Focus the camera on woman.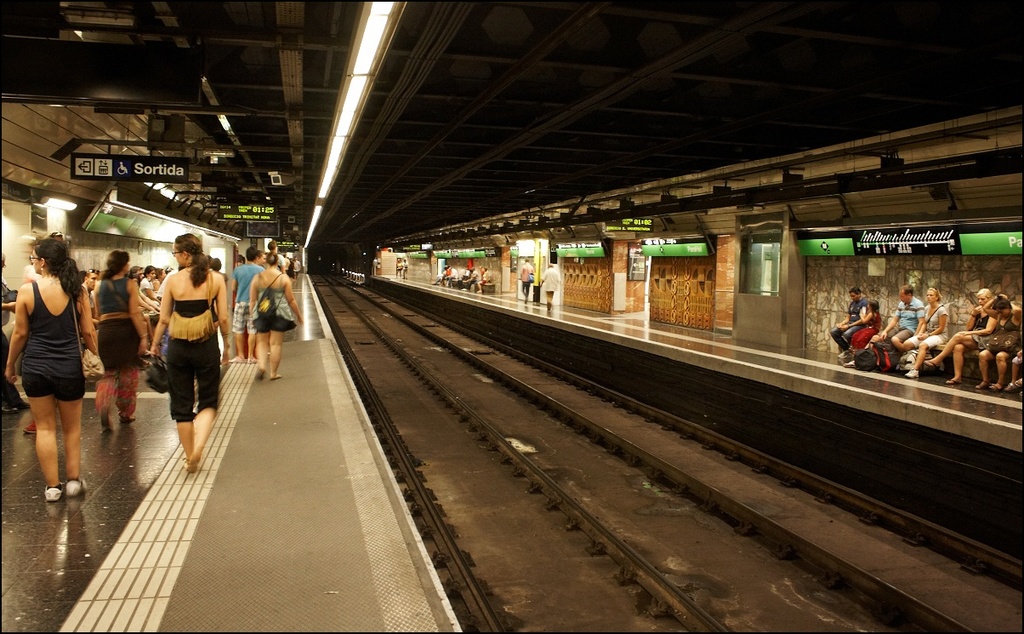
Focus region: Rect(5, 222, 100, 491).
